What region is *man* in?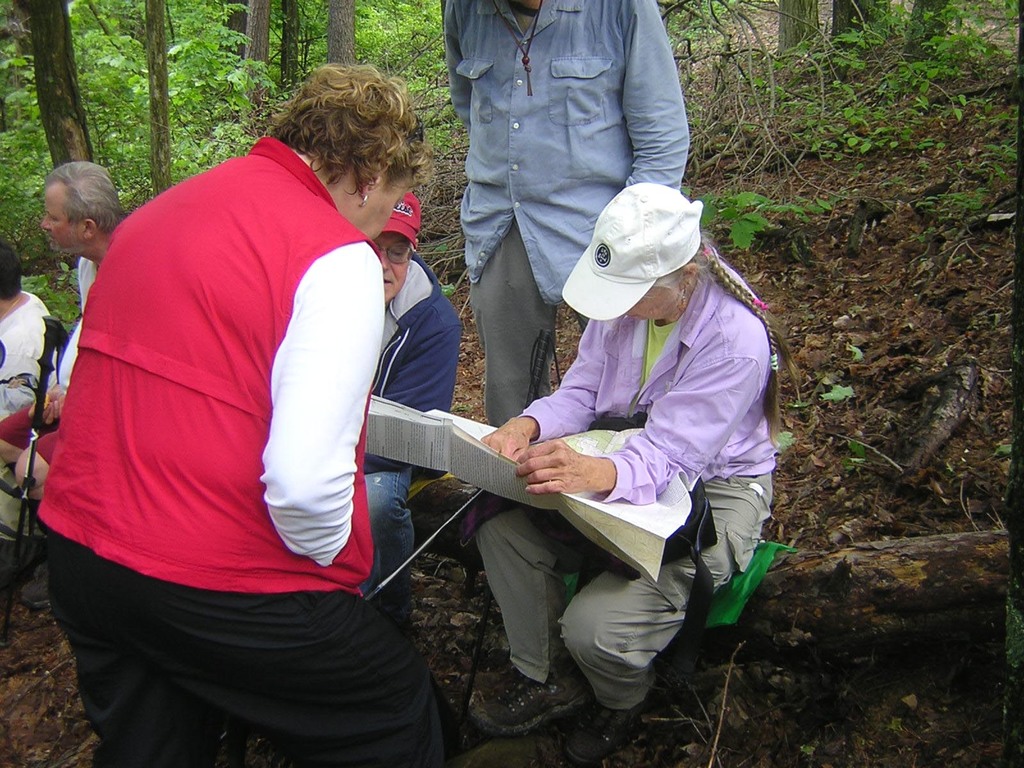
{"x1": 0, "y1": 159, "x2": 131, "y2": 518}.
